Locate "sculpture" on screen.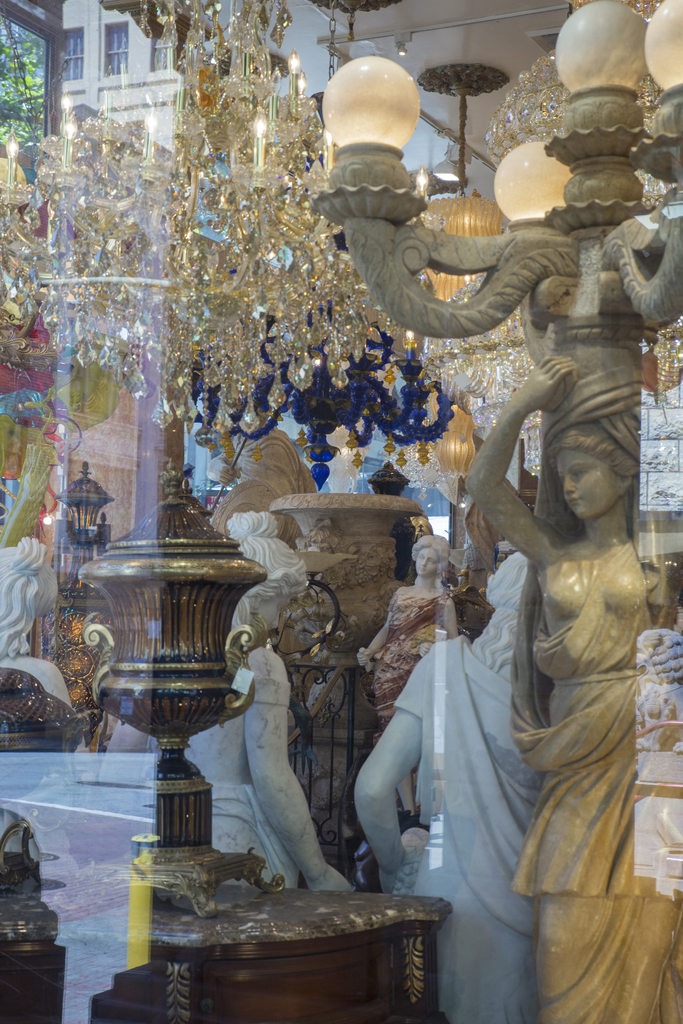
On screen at region(353, 548, 546, 1023).
